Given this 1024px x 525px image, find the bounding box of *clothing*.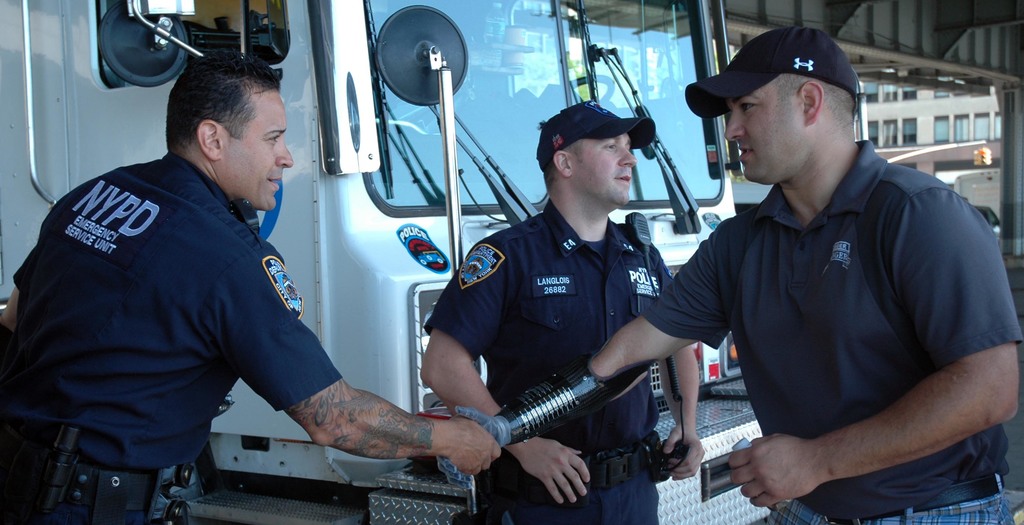
[x1=650, y1=108, x2=1011, y2=505].
